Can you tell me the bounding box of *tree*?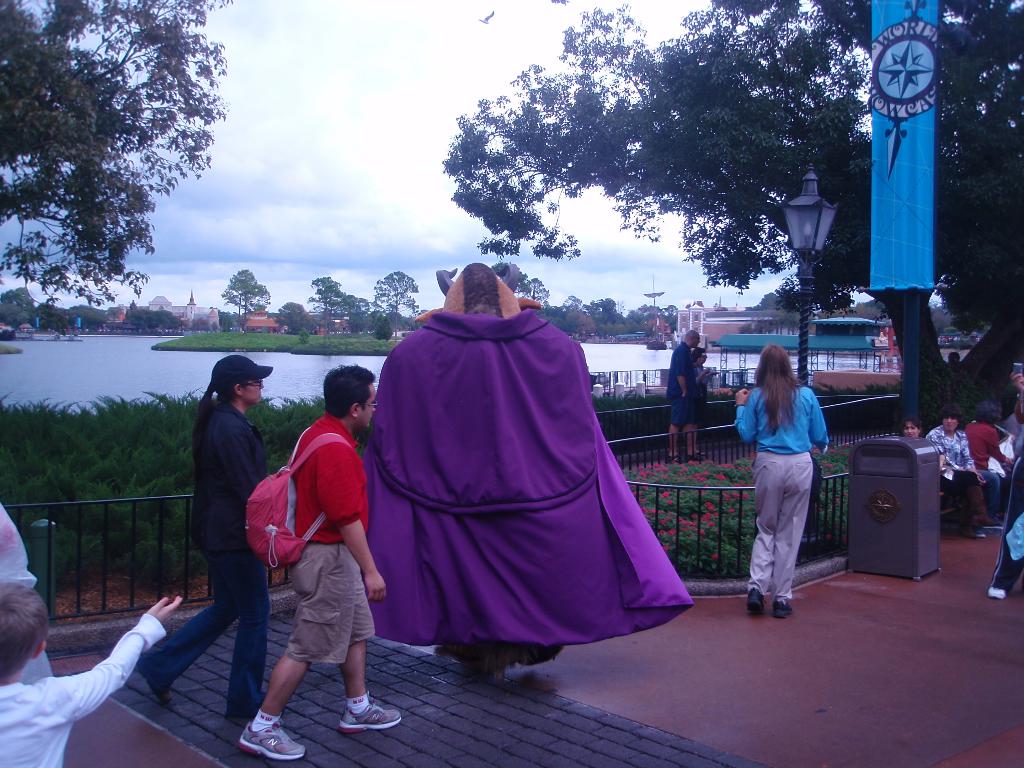
223, 262, 269, 329.
